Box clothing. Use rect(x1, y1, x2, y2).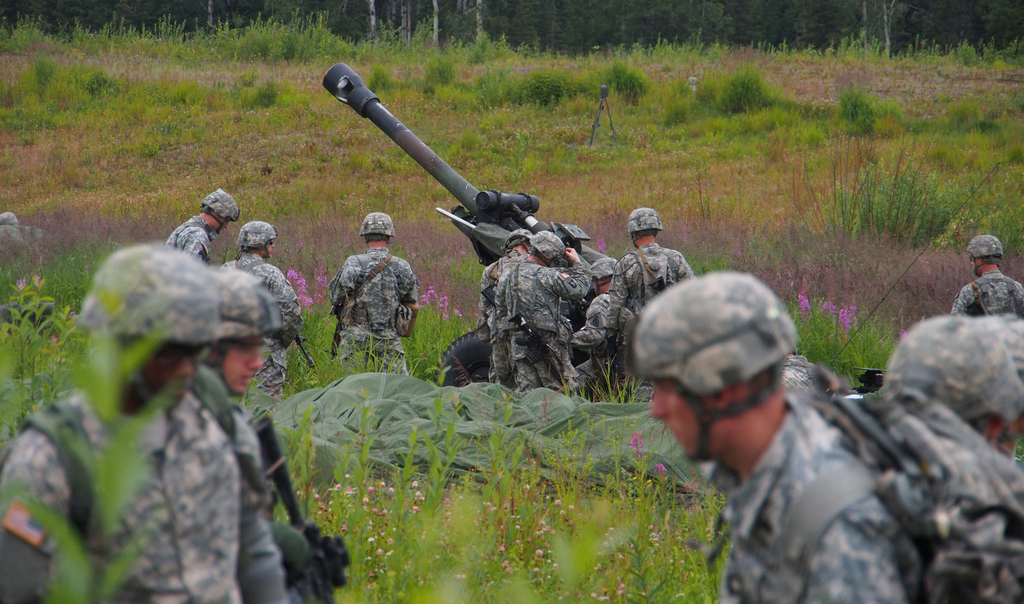
rect(0, 381, 286, 603).
